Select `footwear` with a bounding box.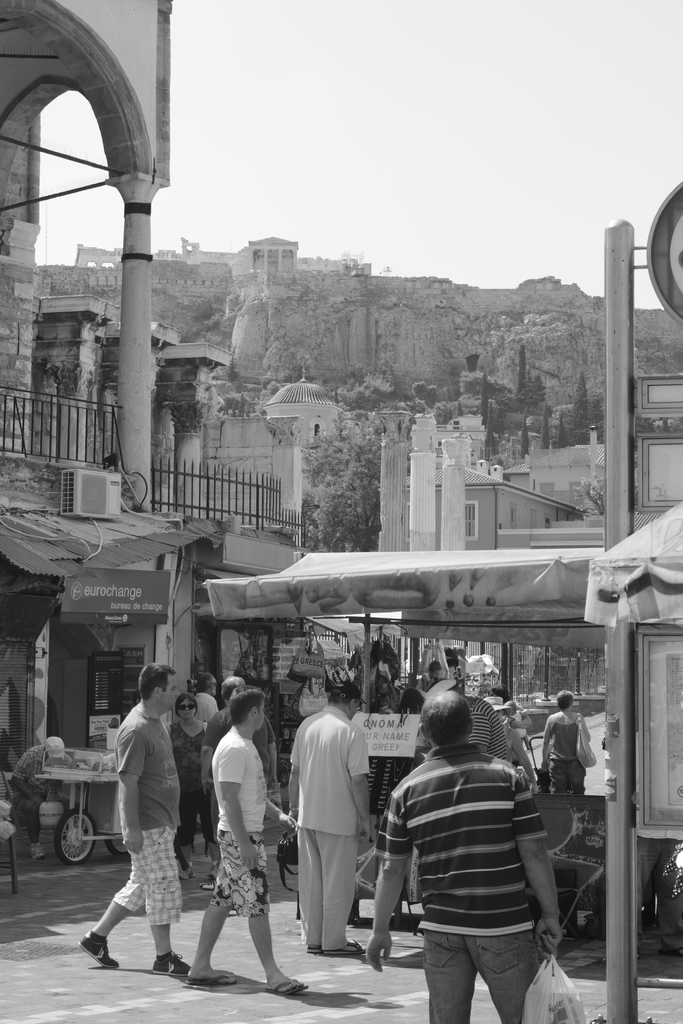
[x1=150, y1=955, x2=192, y2=972].
